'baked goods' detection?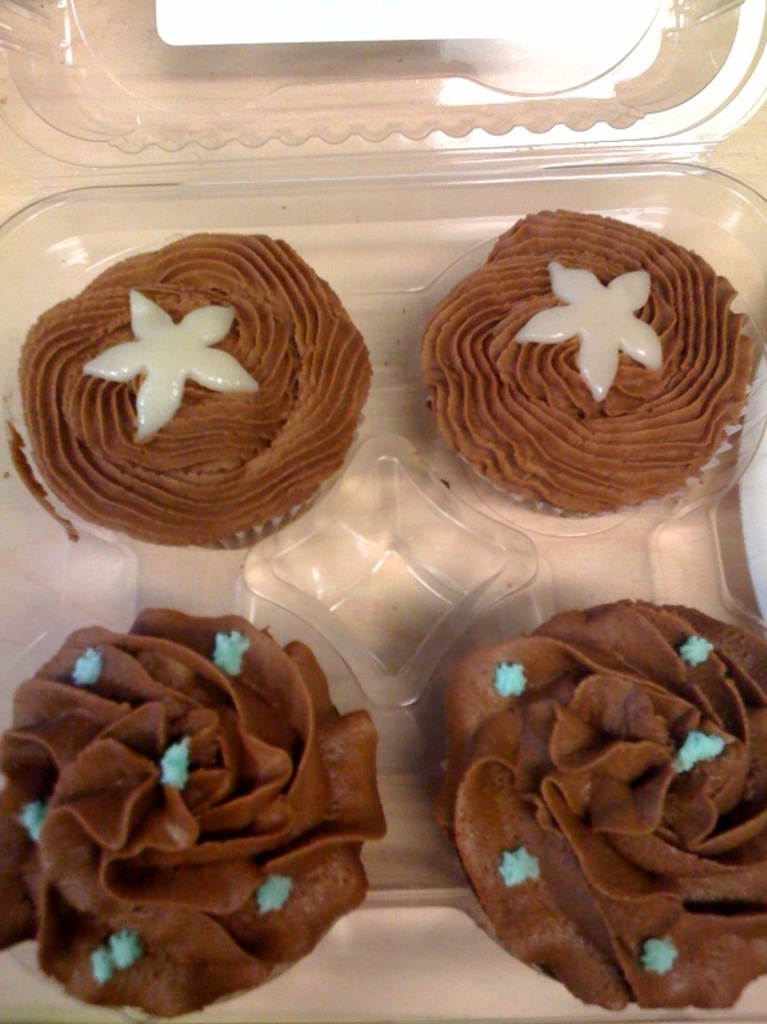
crop(6, 612, 375, 1009)
